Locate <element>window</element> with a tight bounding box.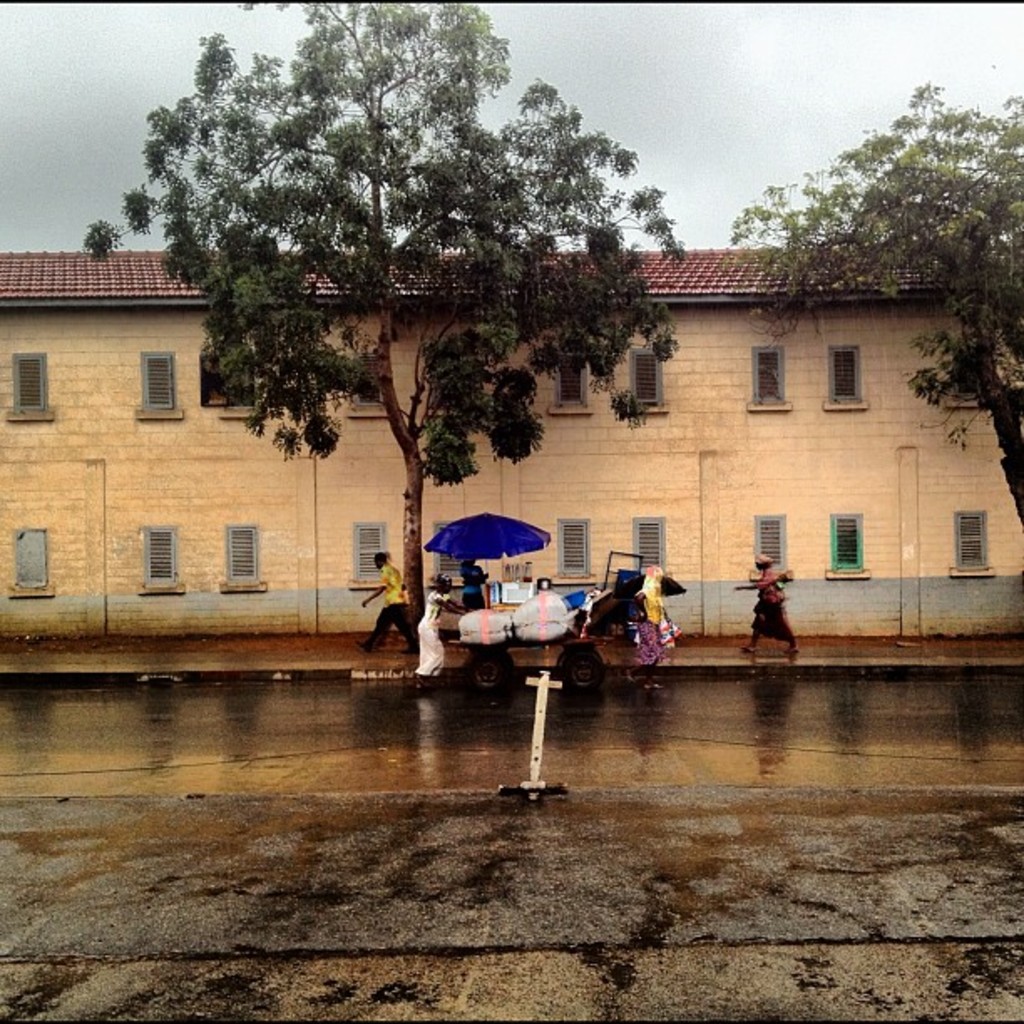
box(755, 519, 785, 566).
